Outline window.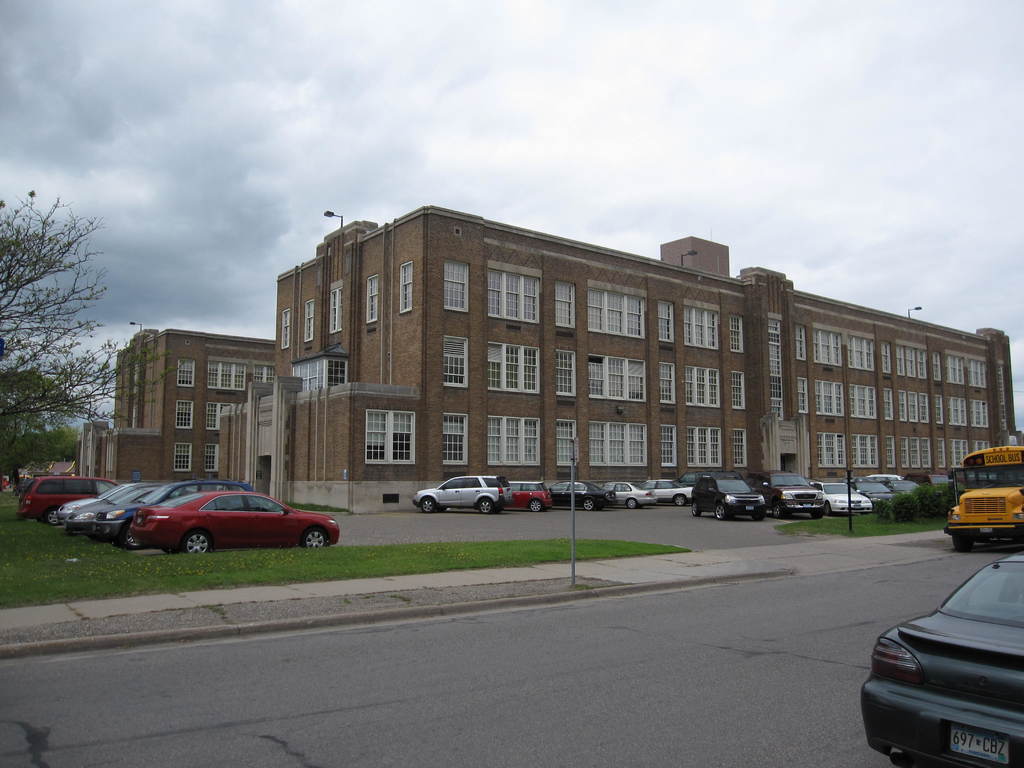
Outline: (left=366, top=275, right=378, bottom=323).
